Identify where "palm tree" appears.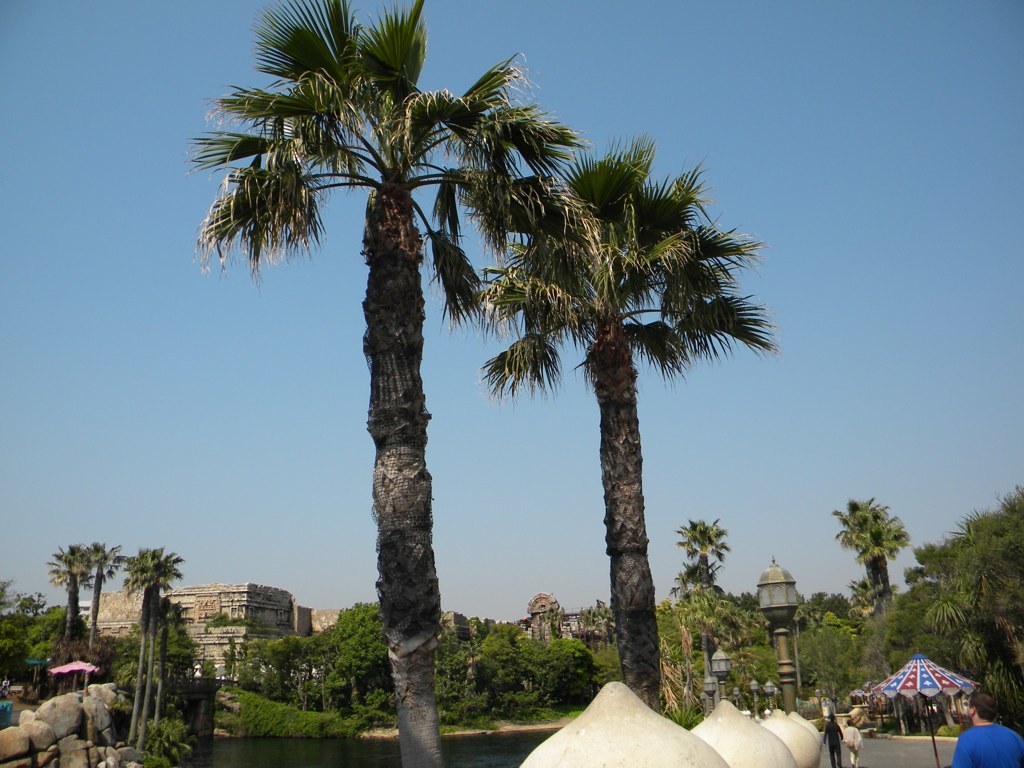
Appears at {"x1": 183, "y1": 1, "x2": 588, "y2": 767}.
